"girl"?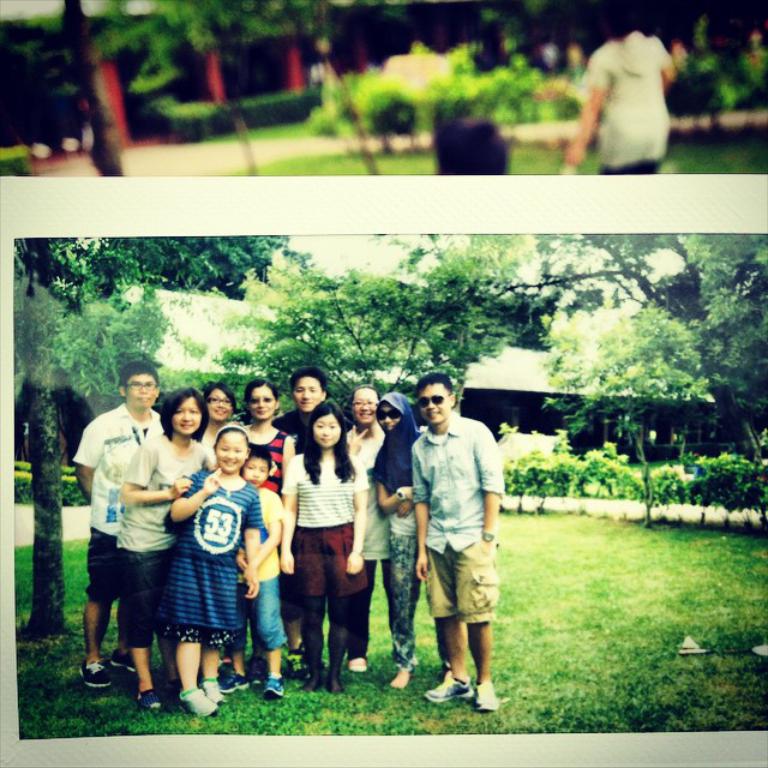
bbox=[275, 398, 371, 691]
